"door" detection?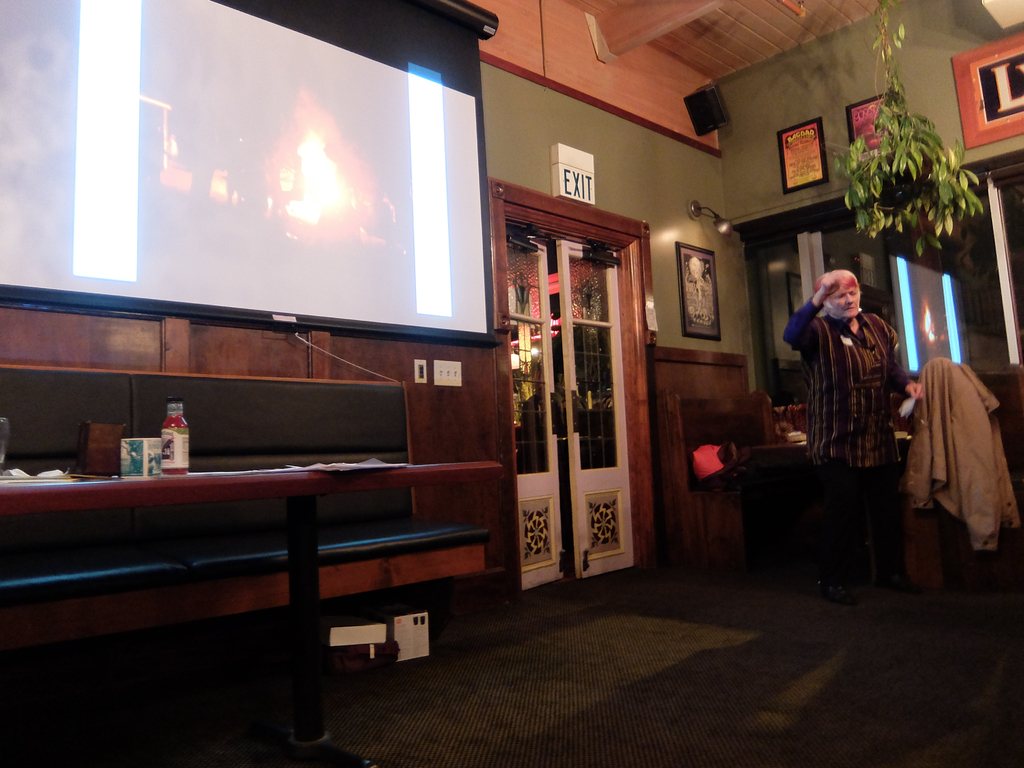
504,222,564,593
